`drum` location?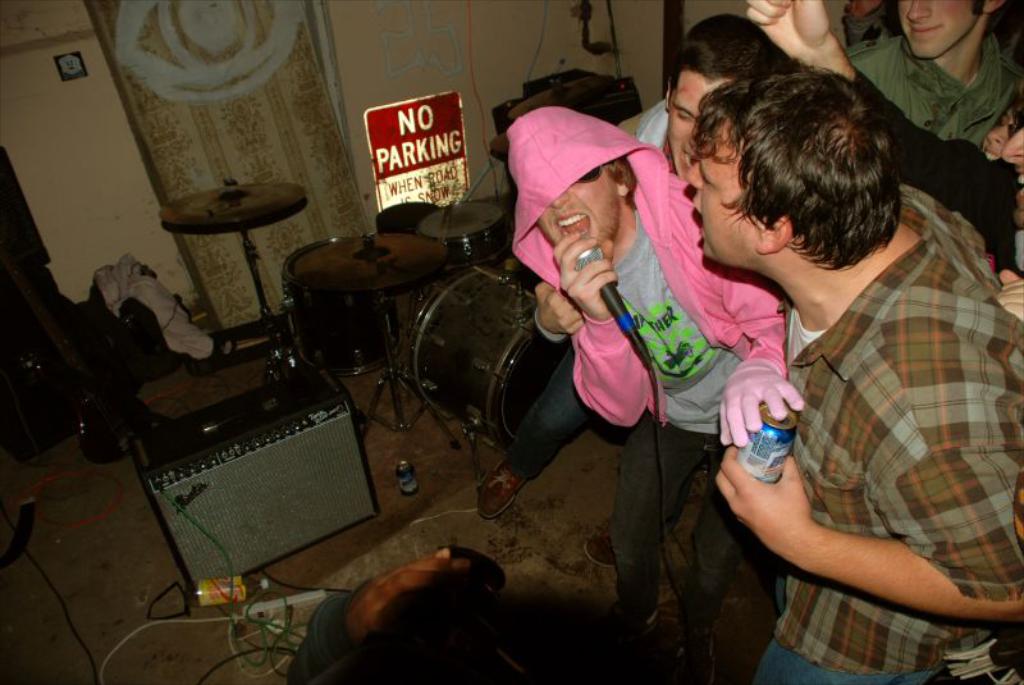
left=280, top=238, right=394, bottom=374
